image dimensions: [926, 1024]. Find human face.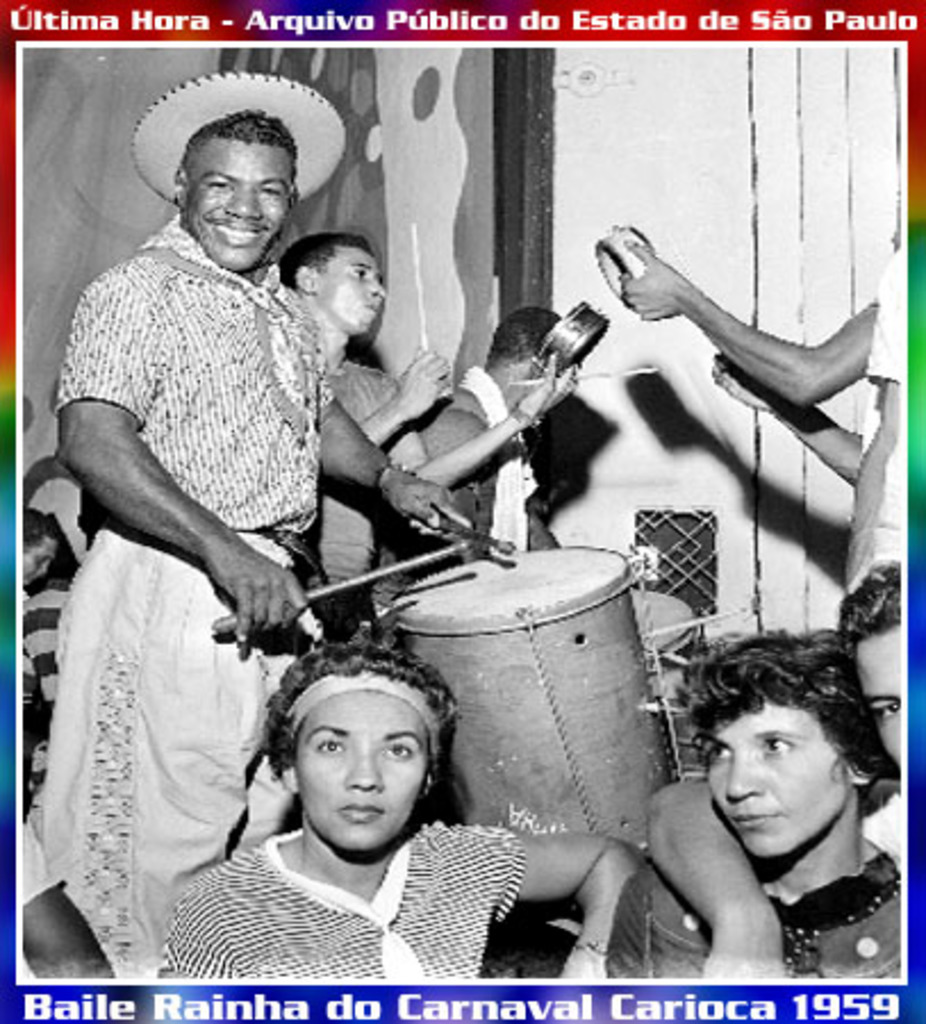
l=853, t=619, r=906, b=765.
